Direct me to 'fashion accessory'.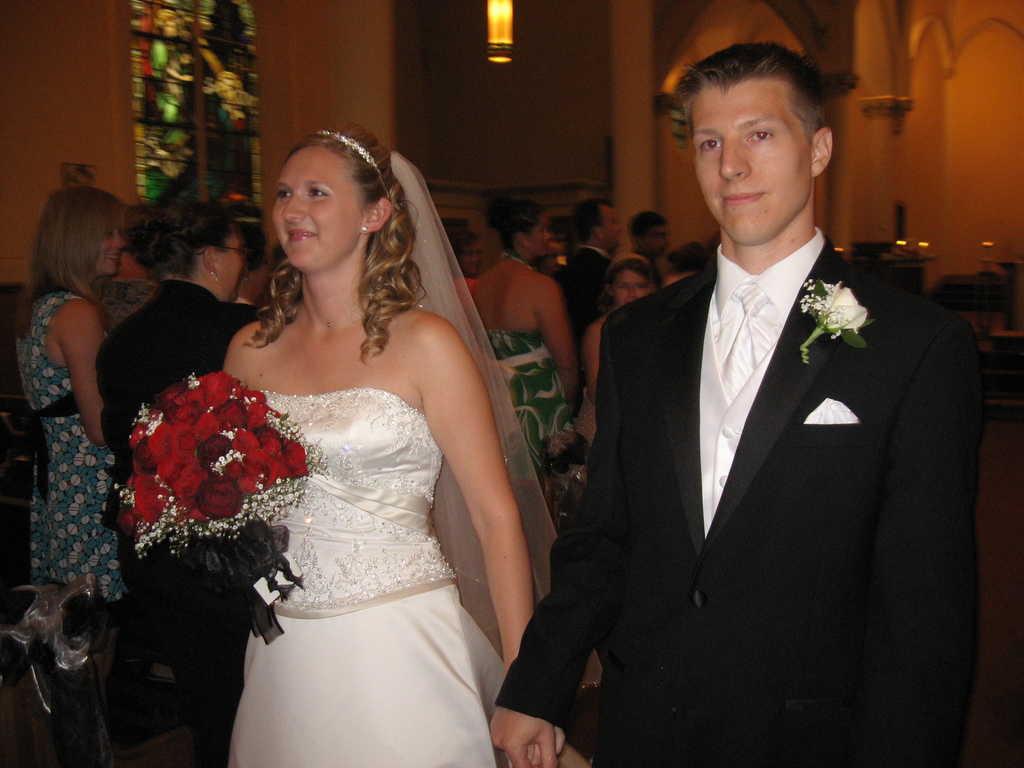
Direction: l=314, t=128, r=390, b=196.
